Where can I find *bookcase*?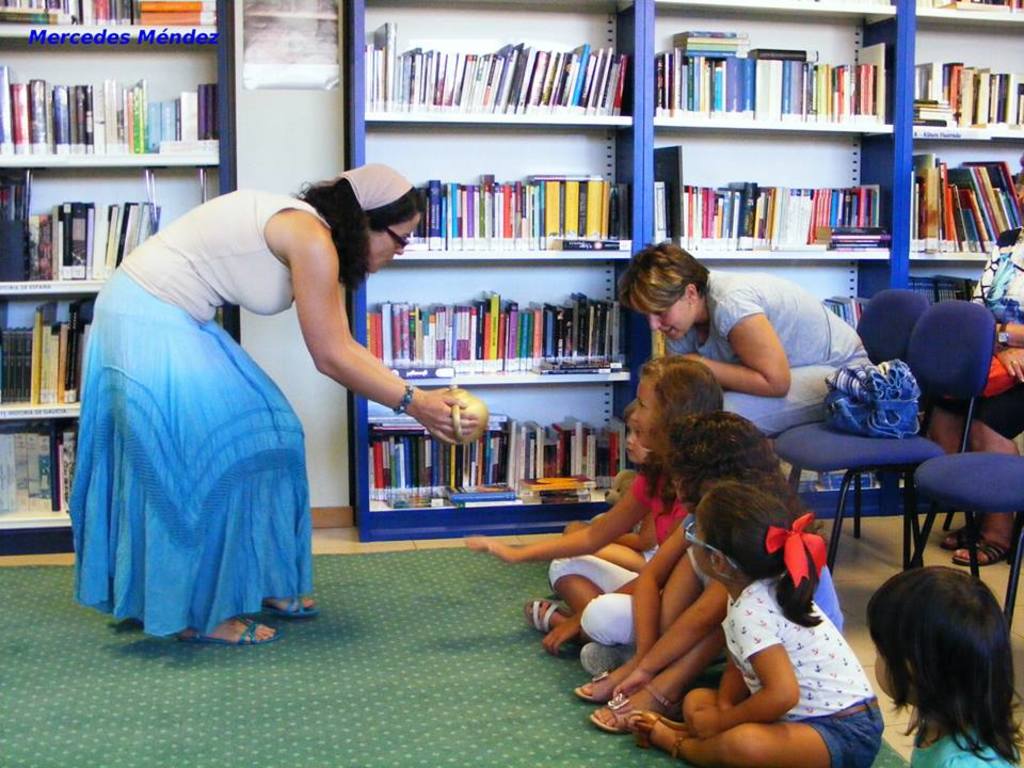
You can find it at {"left": 654, "top": 0, "right": 1023, "bottom": 510}.
